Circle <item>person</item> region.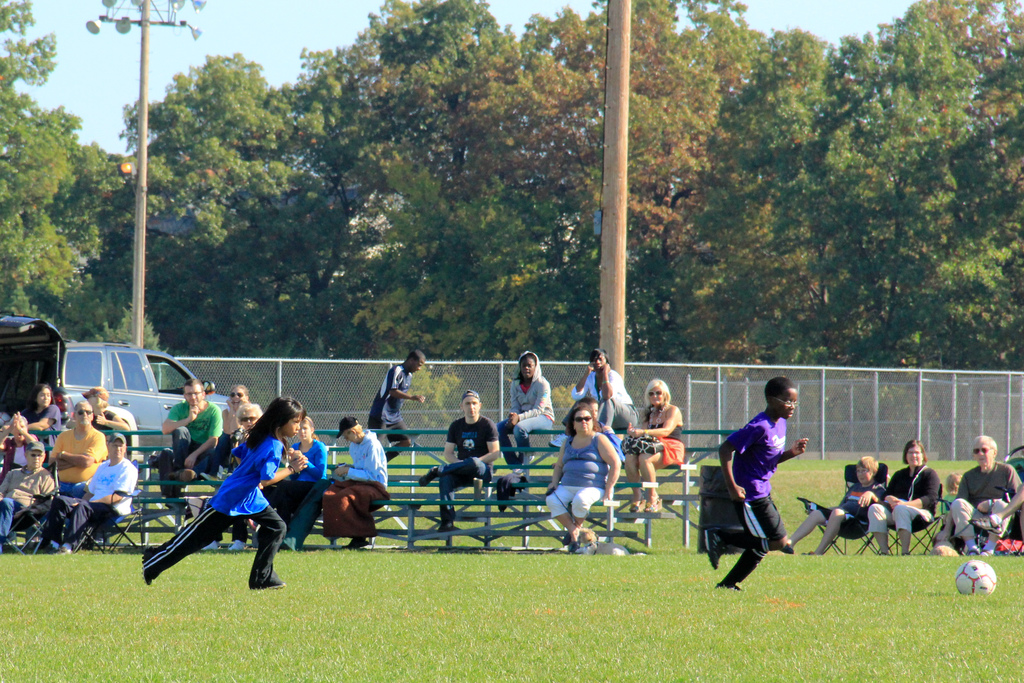
Region: l=870, t=434, r=937, b=559.
